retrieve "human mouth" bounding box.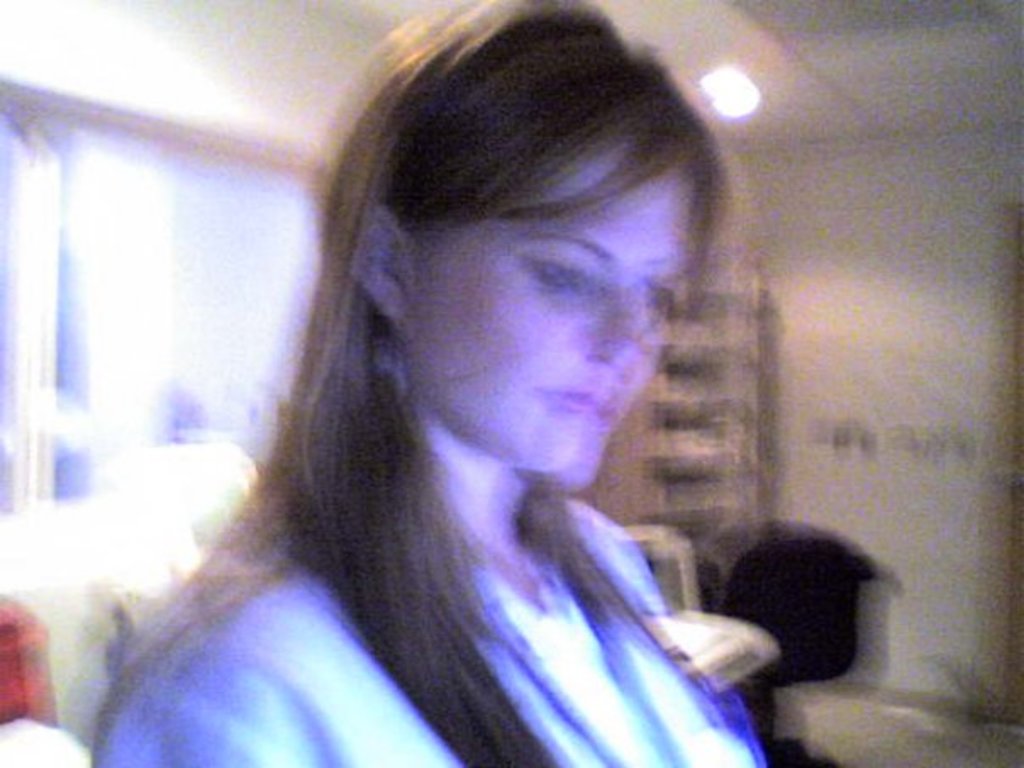
Bounding box: bbox=(546, 395, 605, 424).
